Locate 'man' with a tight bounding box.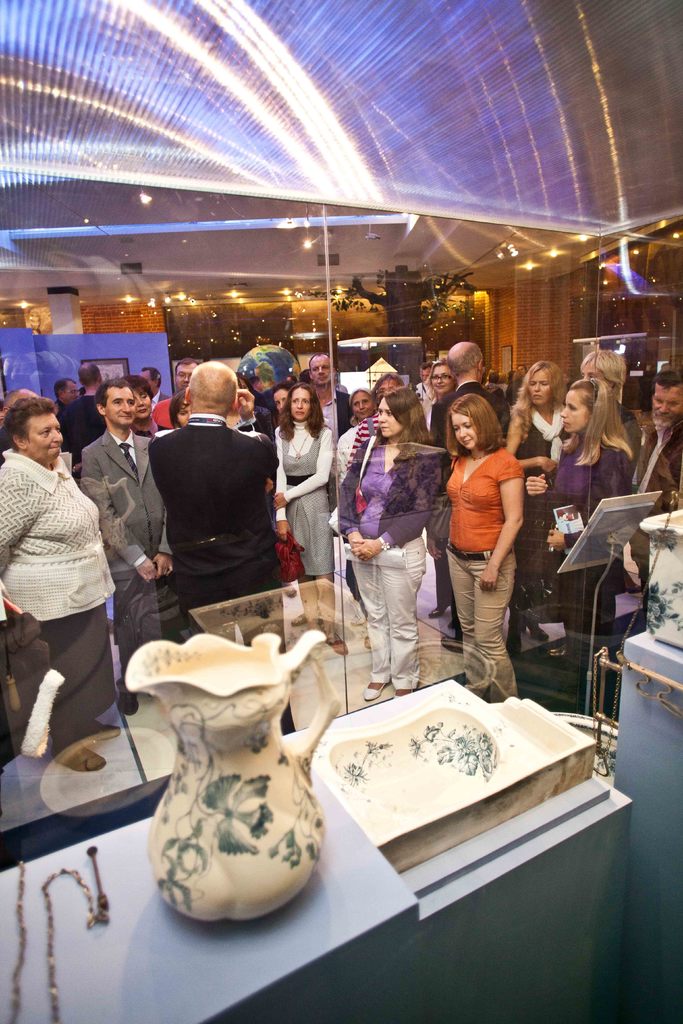
[639,370,682,506].
